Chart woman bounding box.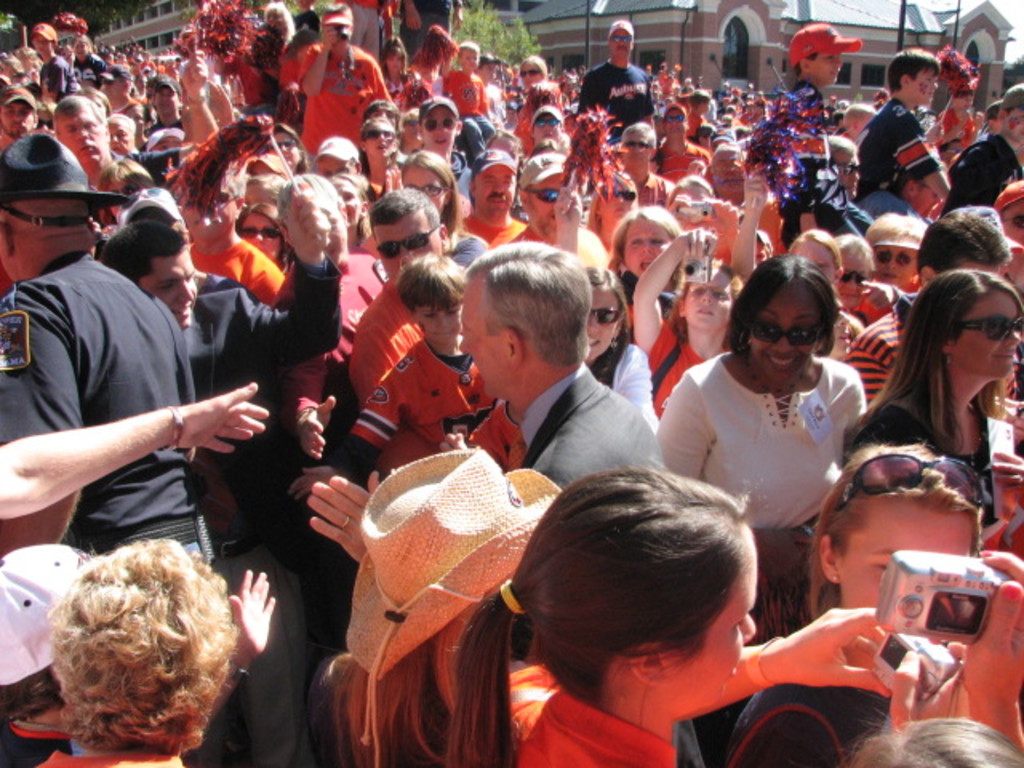
Charted: (left=746, top=438, right=995, bottom=637).
